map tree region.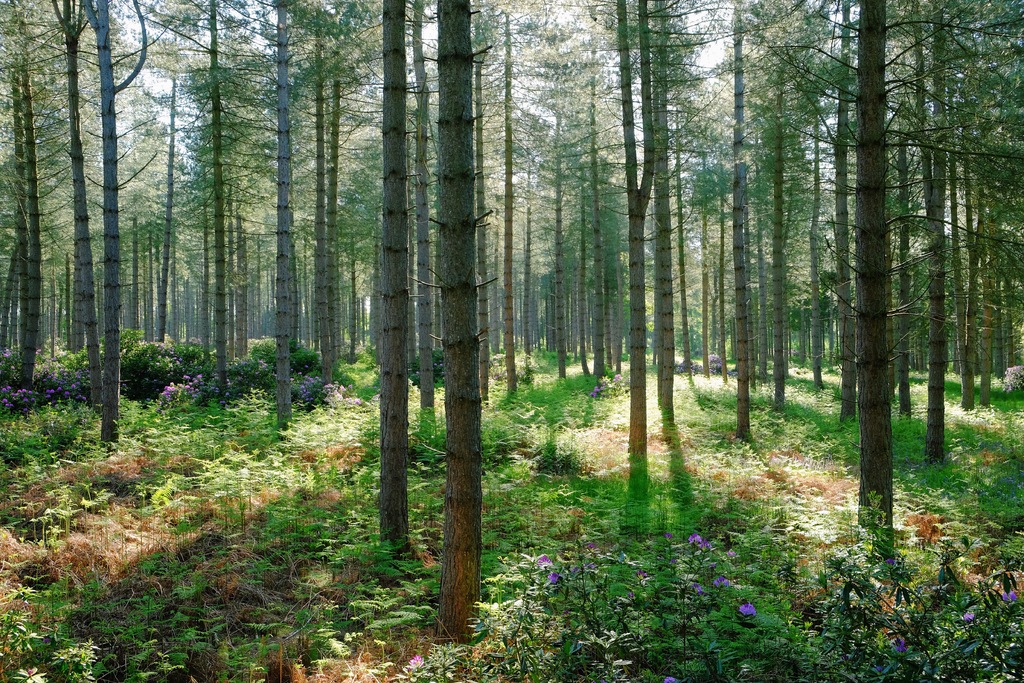
Mapped to box(421, 0, 489, 643).
